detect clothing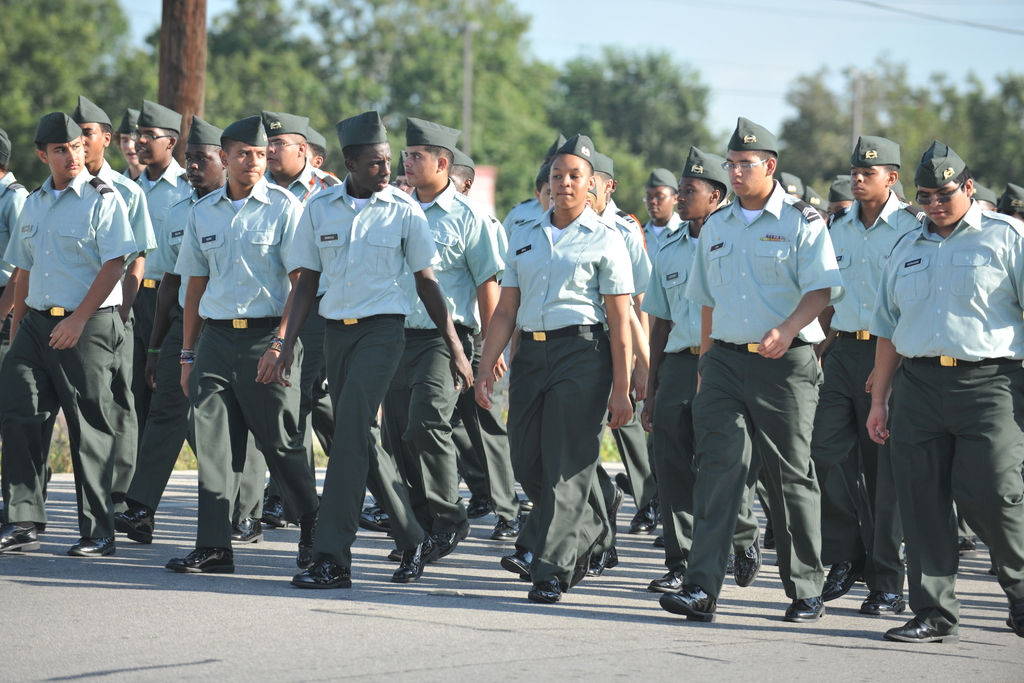
[x1=122, y1=193, x2=238, y2=506]
